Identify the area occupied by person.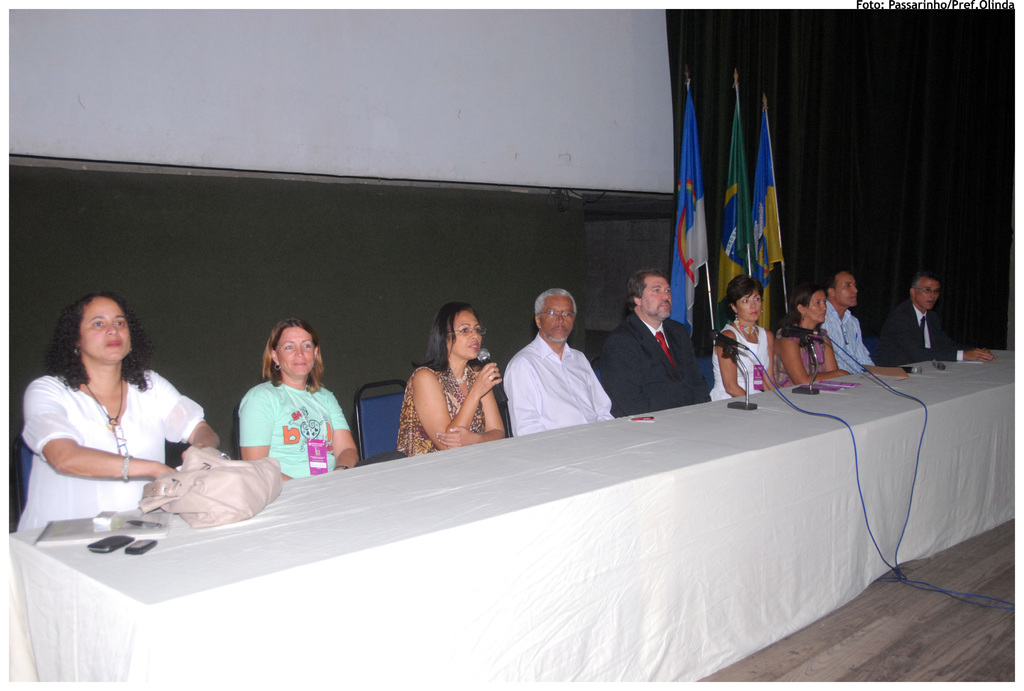
Area: [x1=205, y1=333, x2=347, y2=497].
